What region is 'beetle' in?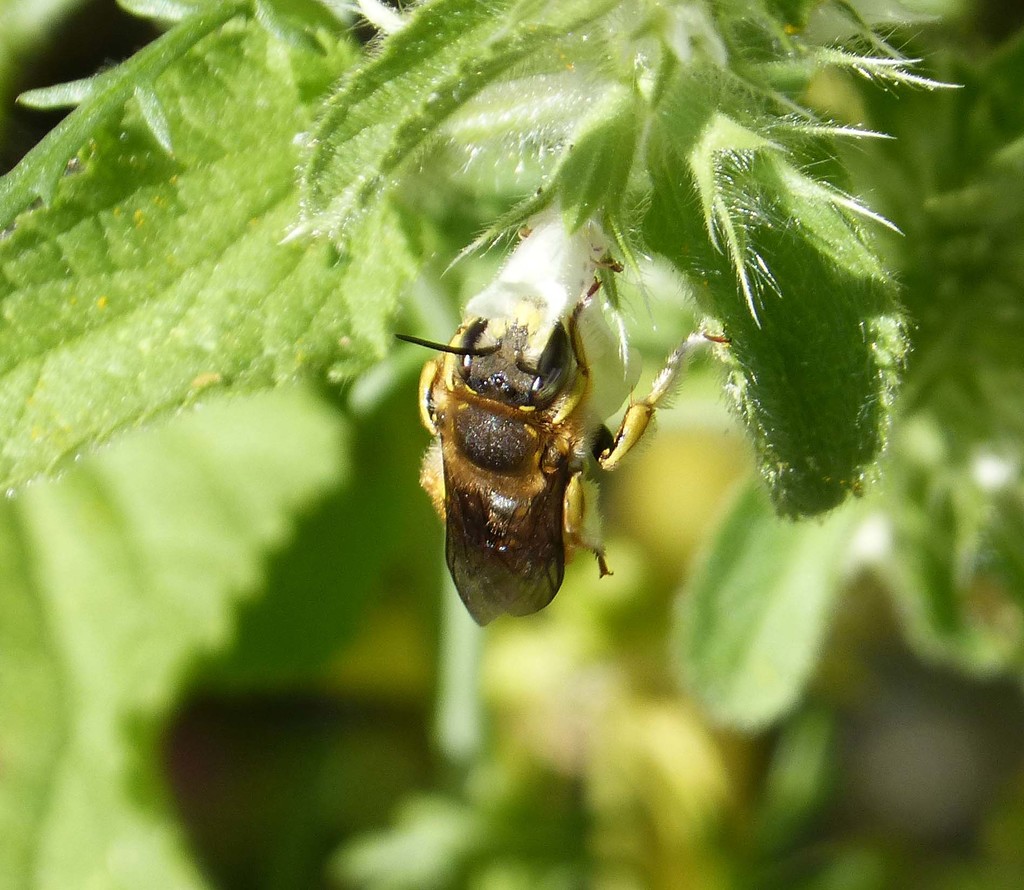
(387,234,658,638).
